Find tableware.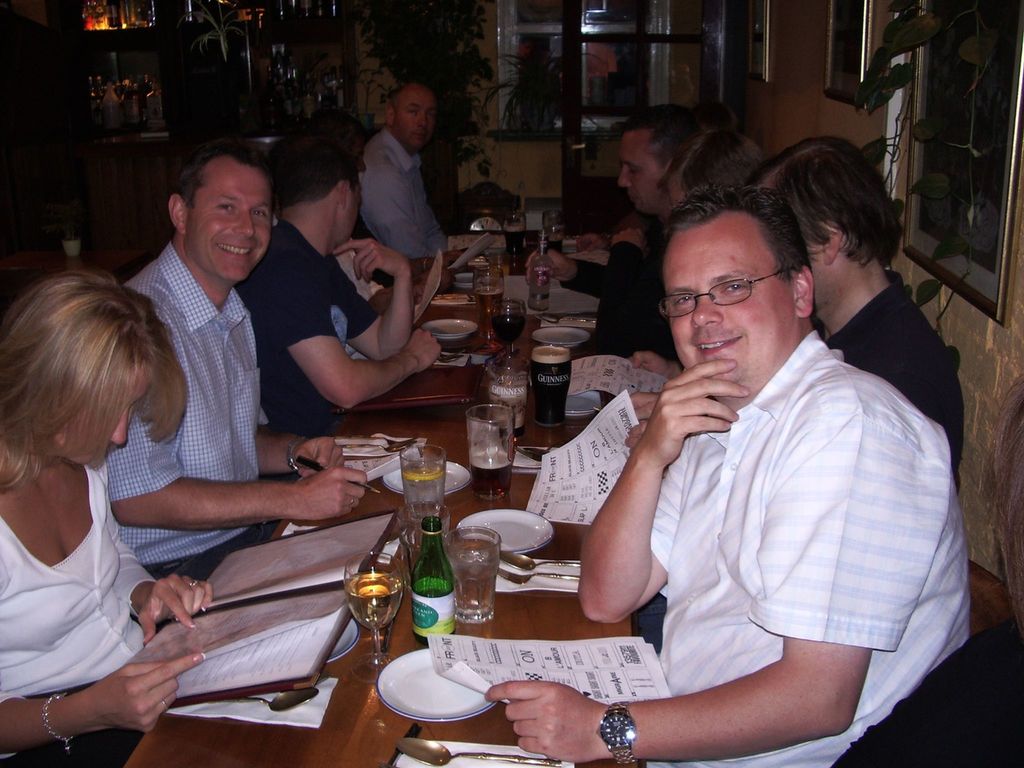
[x1=519, y1=442, x2=561, y2=463].
